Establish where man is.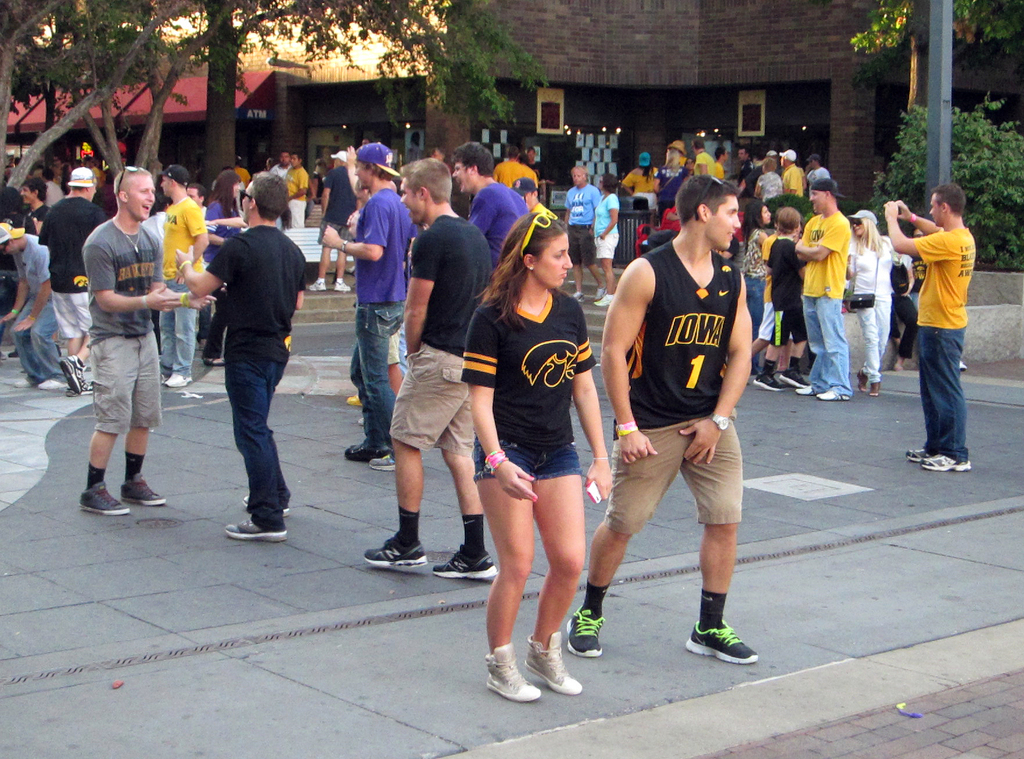
Established at <box>0,221,69,390</box>.
